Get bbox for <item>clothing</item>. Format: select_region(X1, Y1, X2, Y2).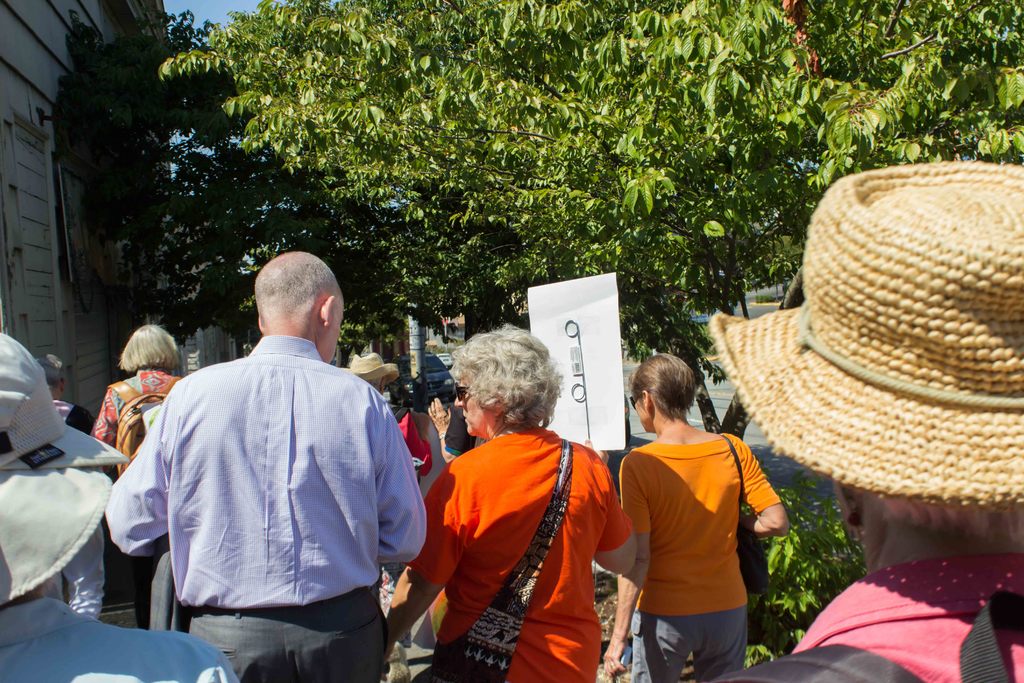
select_region(420, 407, 623, 674).
